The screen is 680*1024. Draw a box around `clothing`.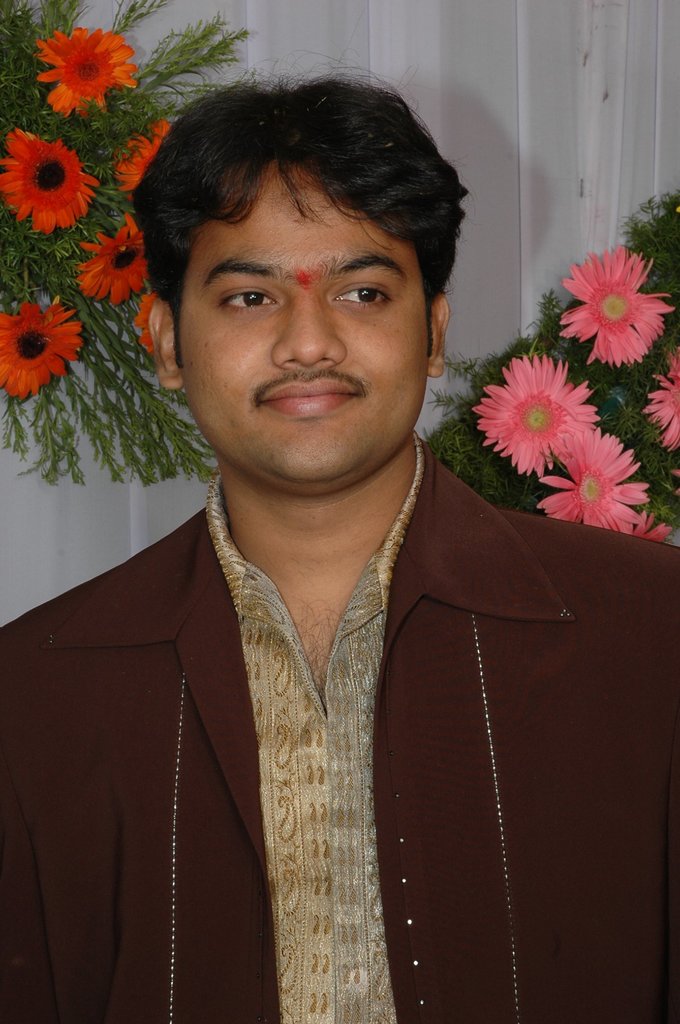
rect(0, 461, 679, 1021).
